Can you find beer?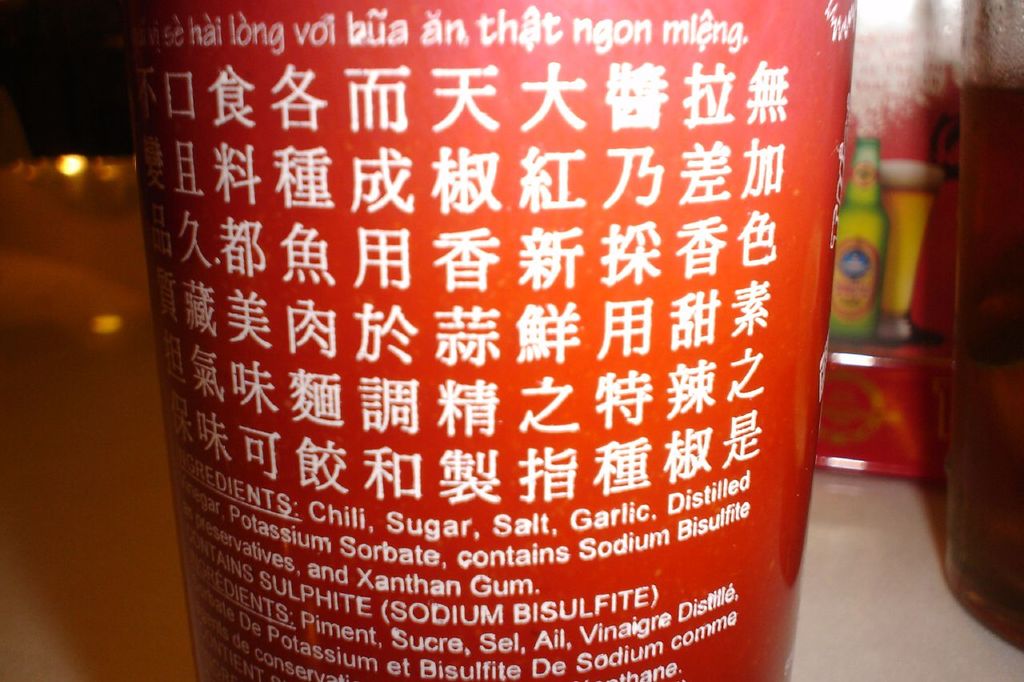
Yes, bounding box: [122,0,875,681].
